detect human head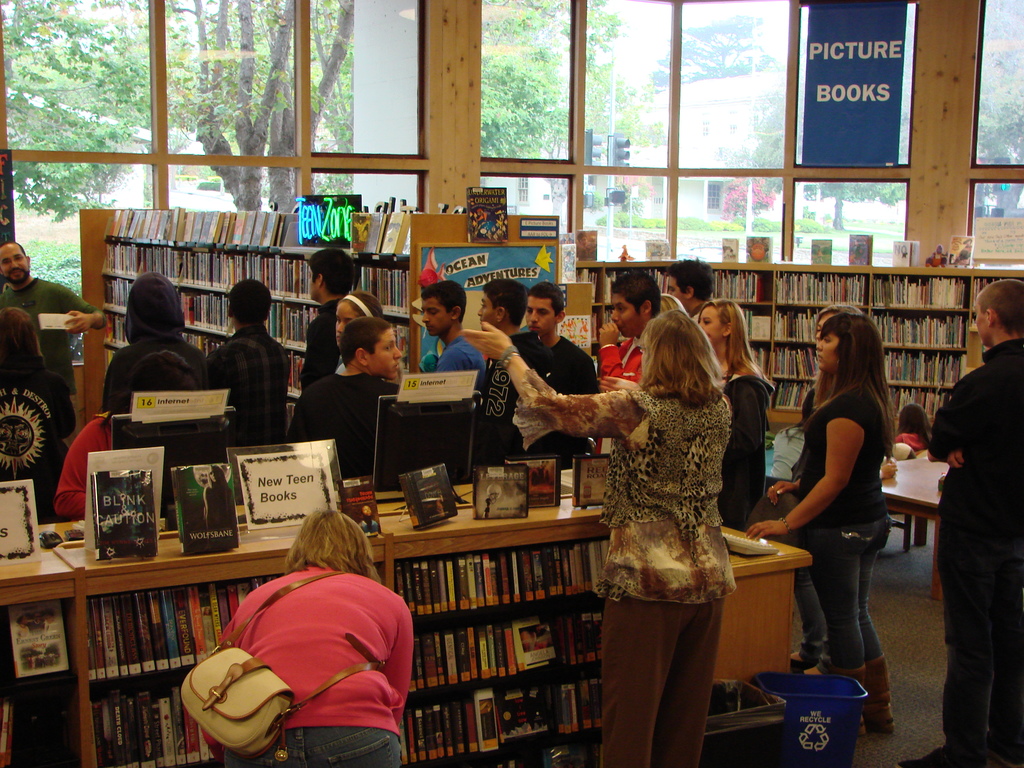
813,314,883,369
